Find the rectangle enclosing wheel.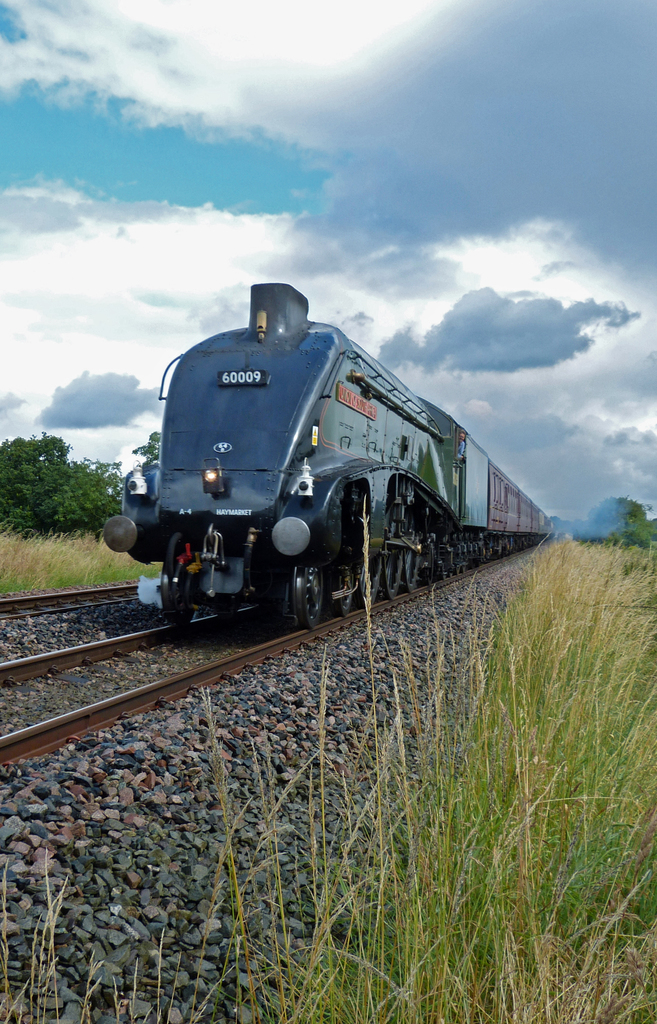
<bbox>423, 541, 438, 586</bbox>.
